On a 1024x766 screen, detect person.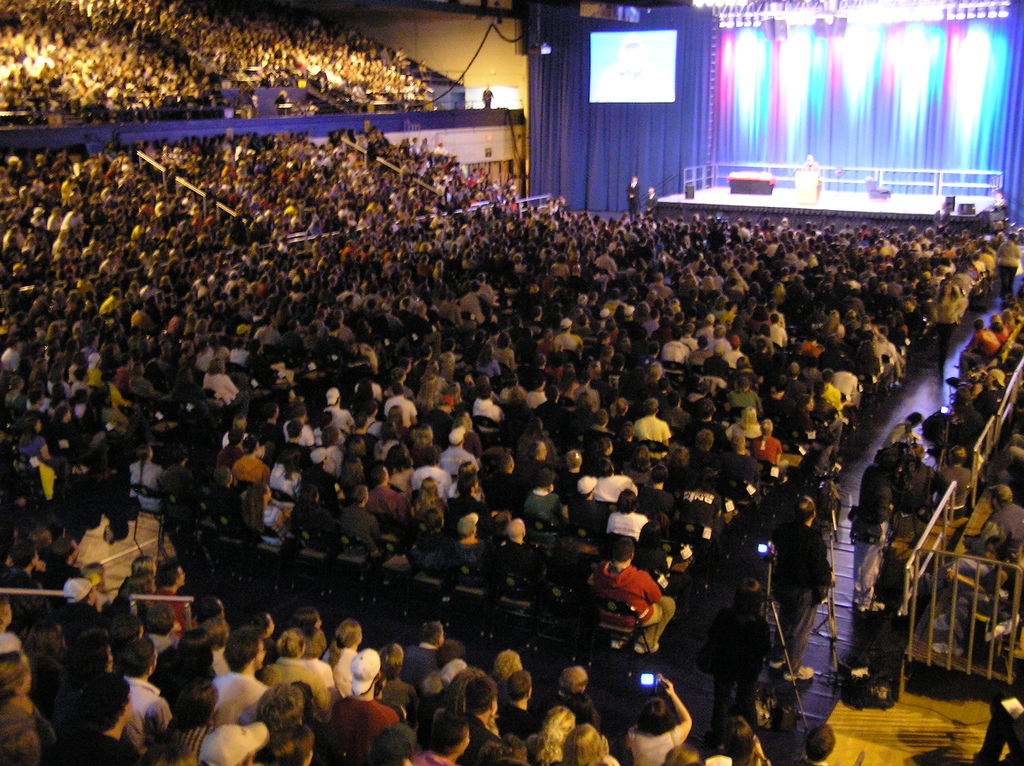
(x1=595, y1=347, x2=617, y2=372).
